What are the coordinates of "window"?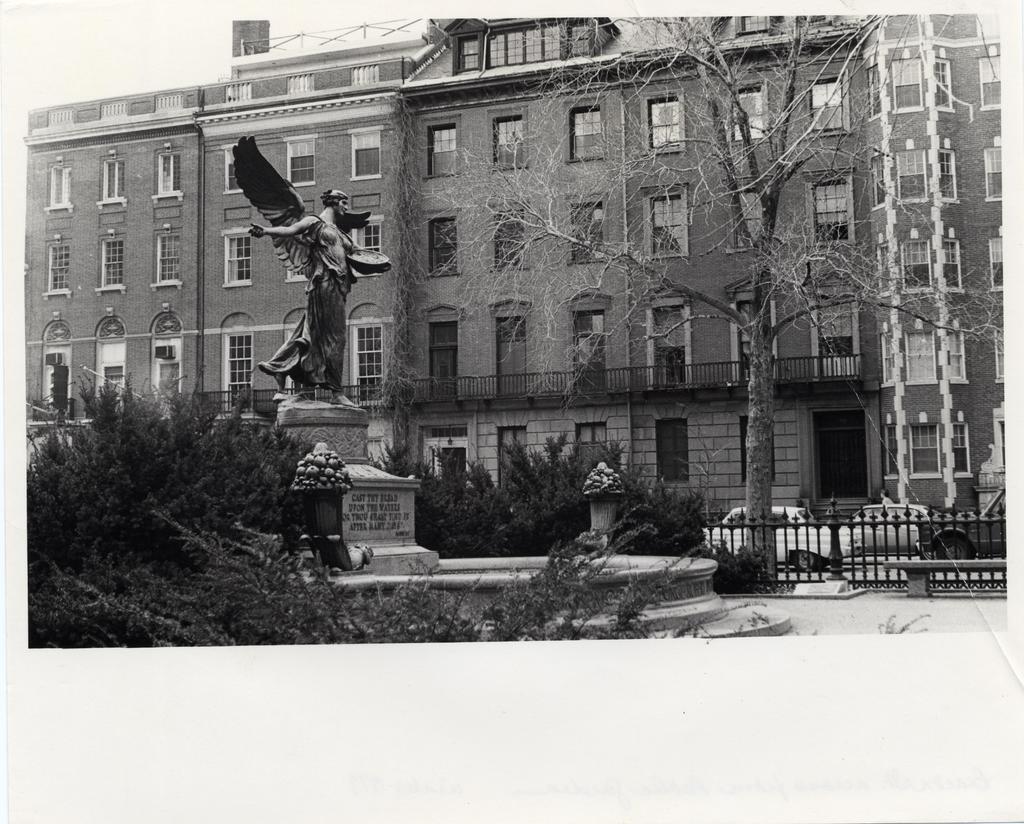
(45, 168, 70, 212).
